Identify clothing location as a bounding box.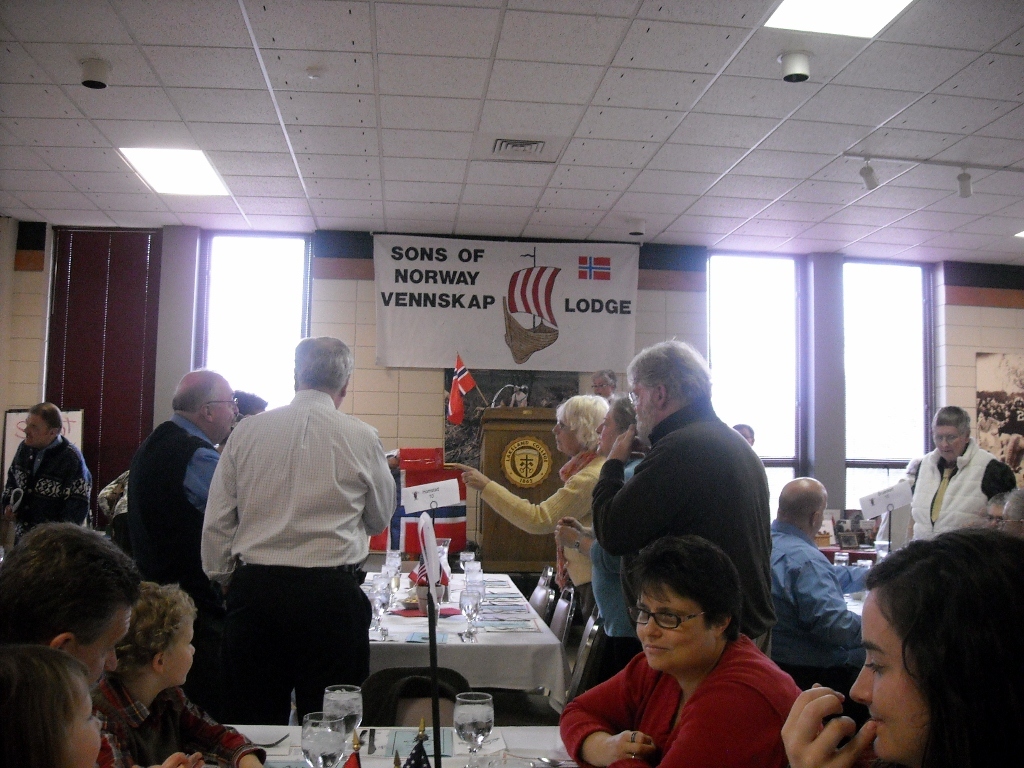
crop(909, 436, 1016, 543).
